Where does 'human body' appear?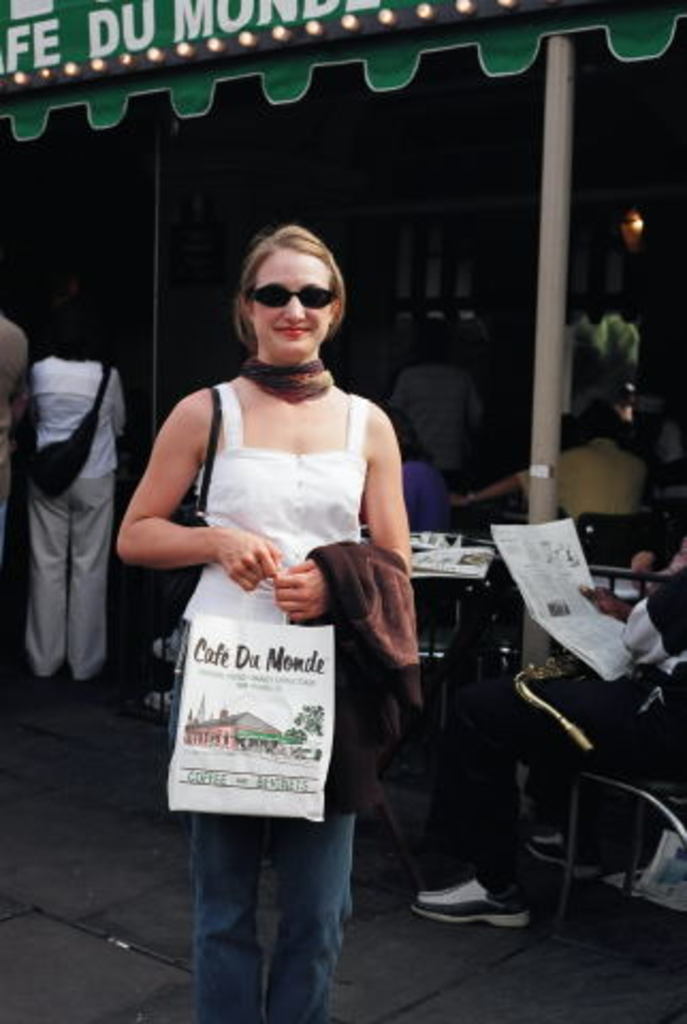
Appears at bbox=(412, 567, 685, 945).
